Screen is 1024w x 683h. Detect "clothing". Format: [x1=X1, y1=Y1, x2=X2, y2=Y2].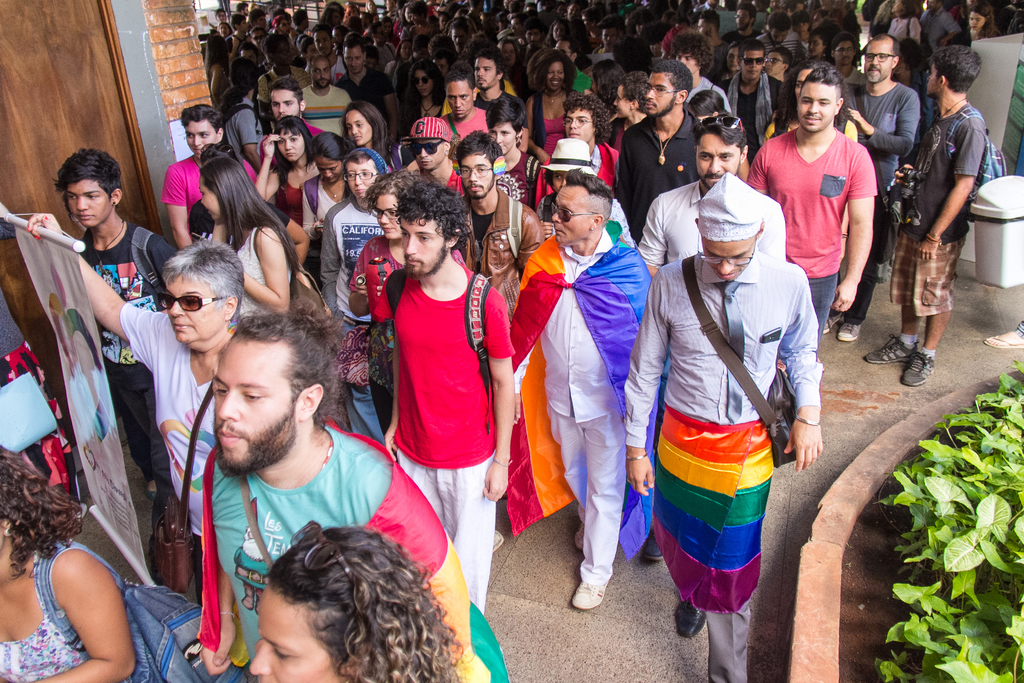
[x1=837, y1=81, x2=940, y2=306].
